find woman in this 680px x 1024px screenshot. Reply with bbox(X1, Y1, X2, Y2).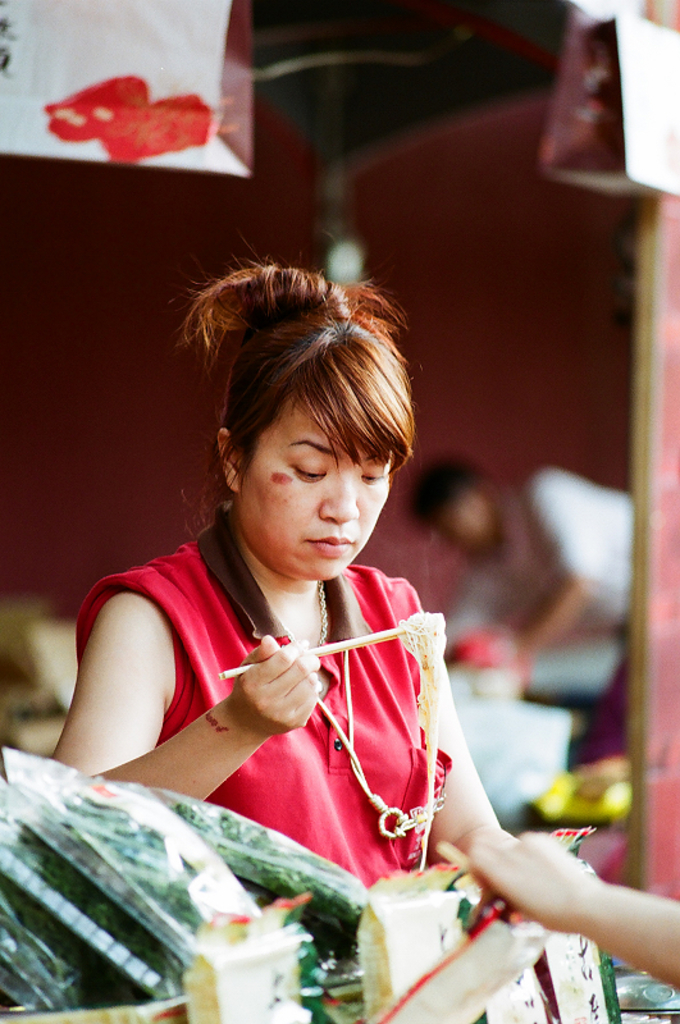
bbox(45, 239, 552, 952).
